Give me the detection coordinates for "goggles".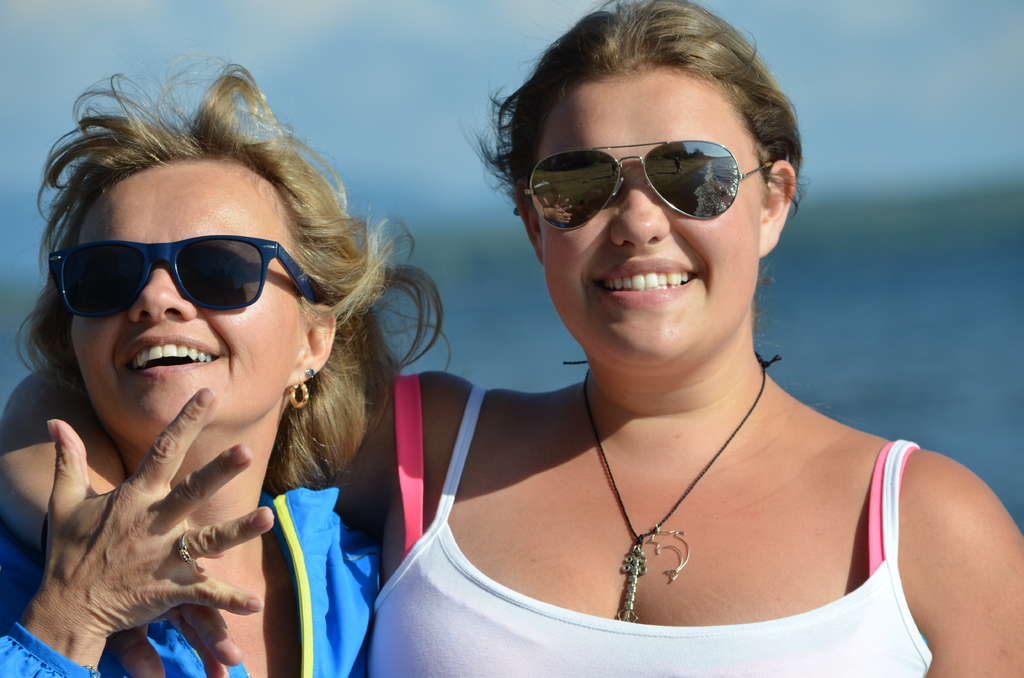
(x1=522, y1=138, x2=771, y2=234).
